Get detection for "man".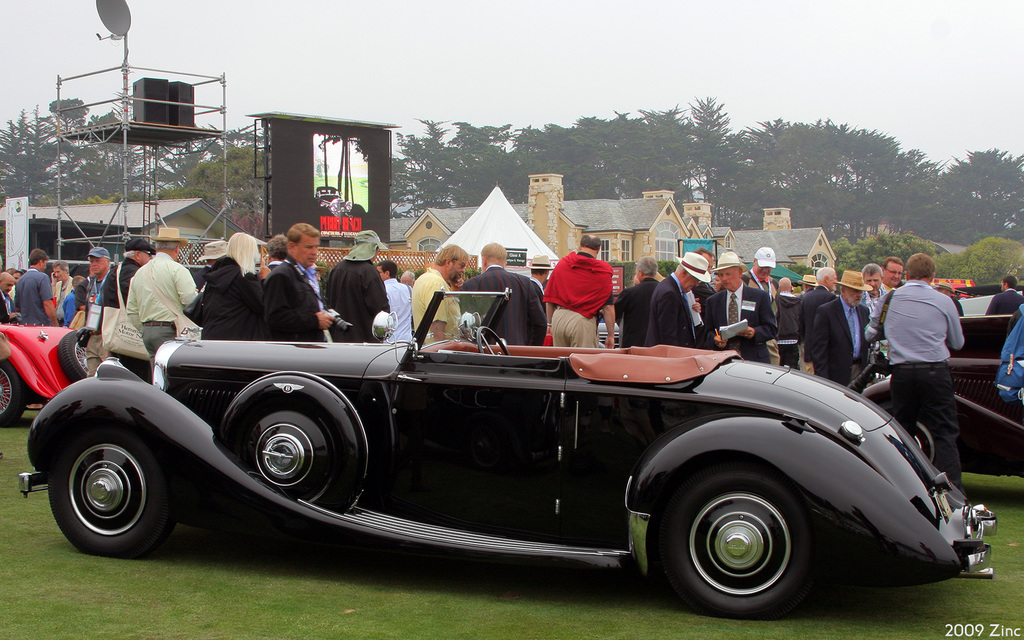
Detection: (x1=740, y1=244, x2=782, y2=365).
